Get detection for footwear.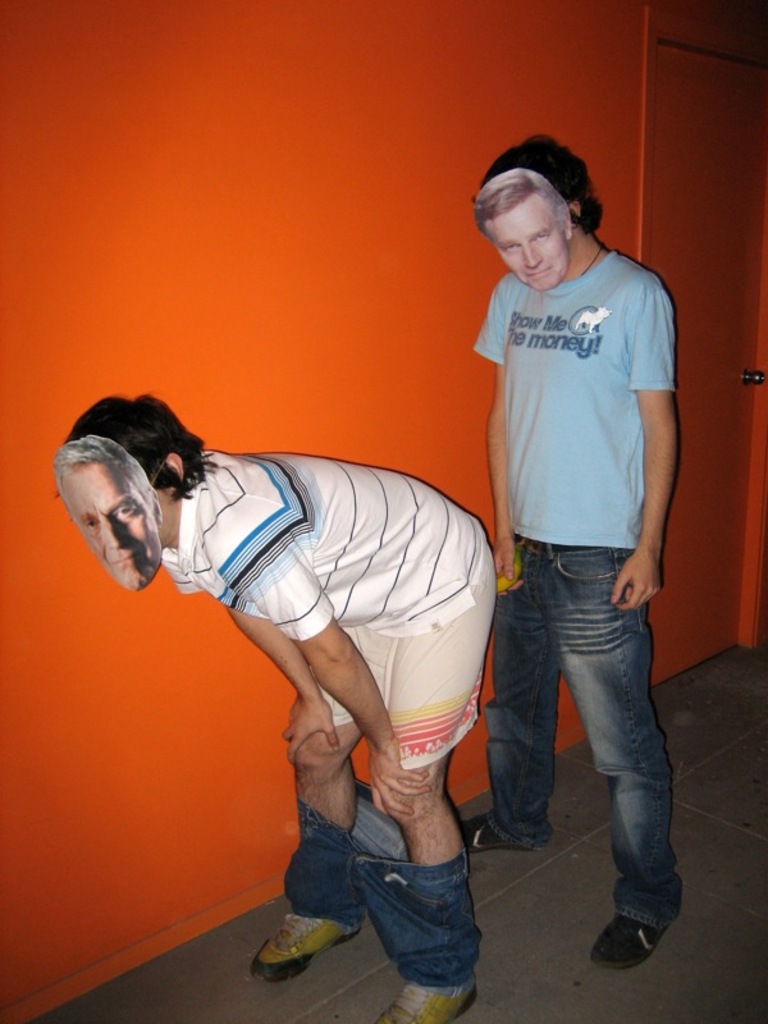
Detection: left=362, top=974, right=475, bottom=1019.
